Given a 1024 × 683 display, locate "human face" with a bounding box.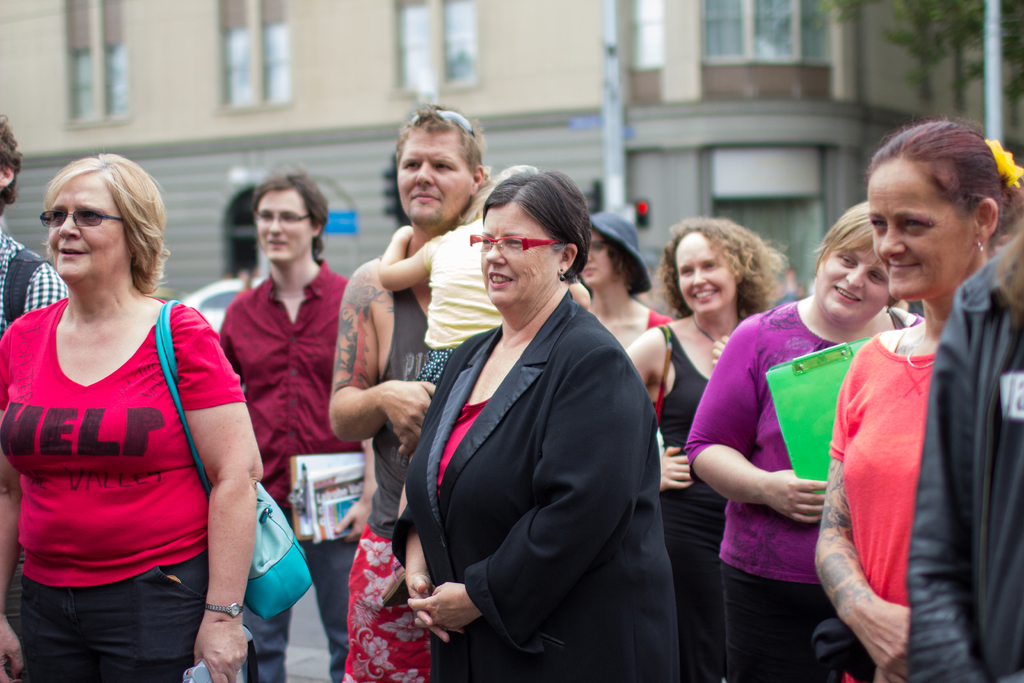
Located: [478,201,565,309].
